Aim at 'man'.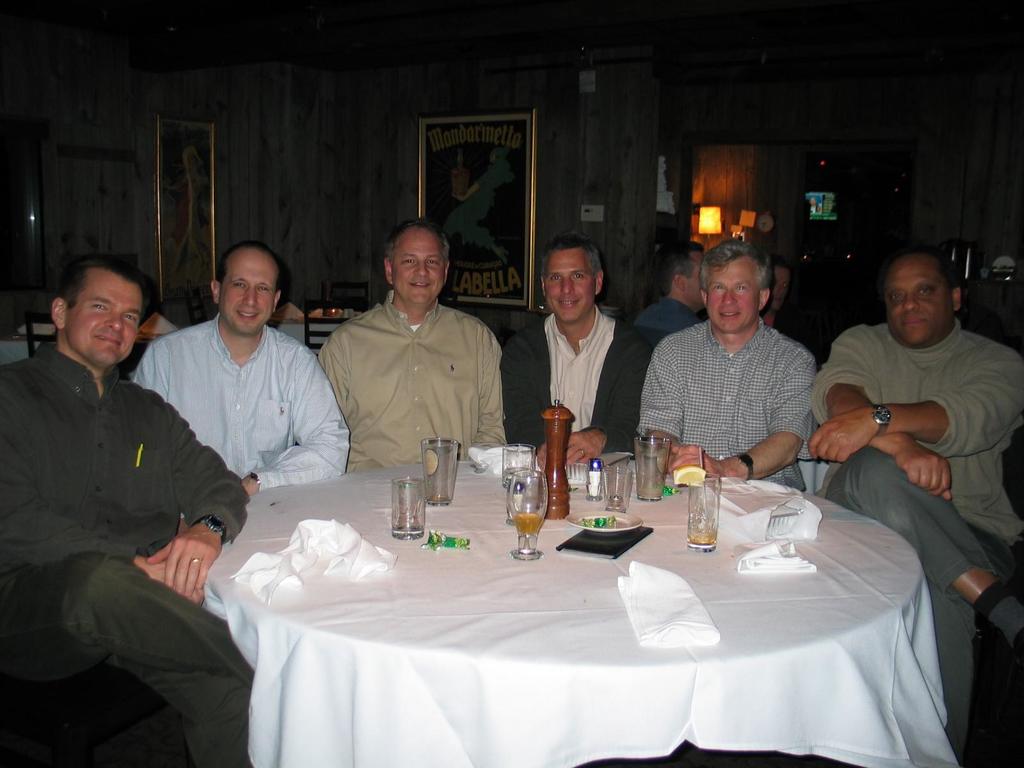
Aimed at locate(319, 213, 511, 466).
